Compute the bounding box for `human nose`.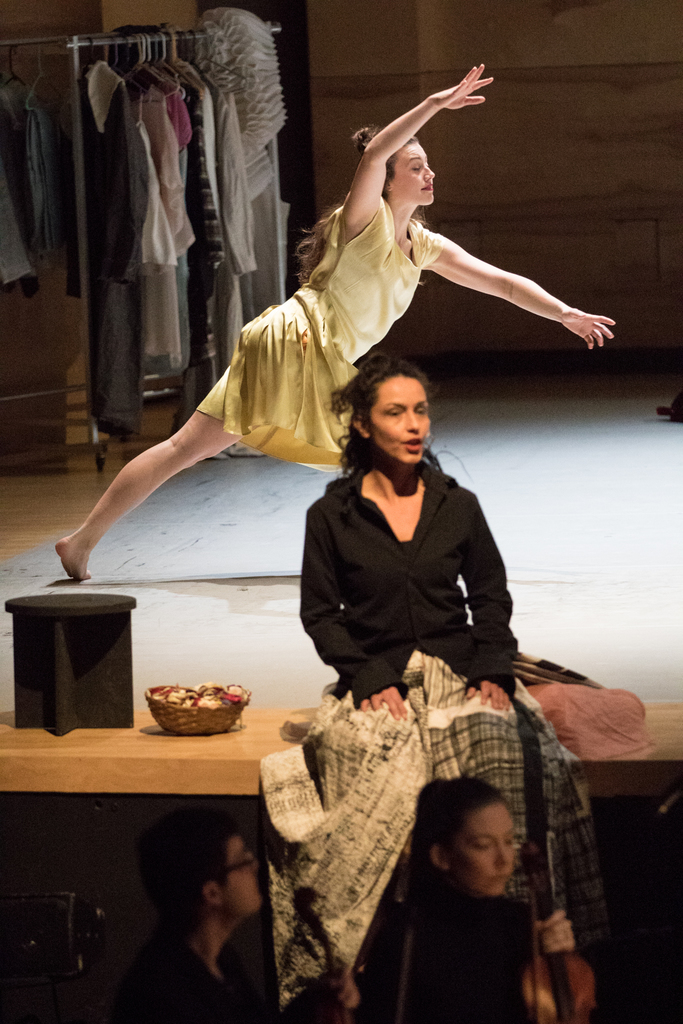
x1=407 y1=406 x2=422 y2=429.
